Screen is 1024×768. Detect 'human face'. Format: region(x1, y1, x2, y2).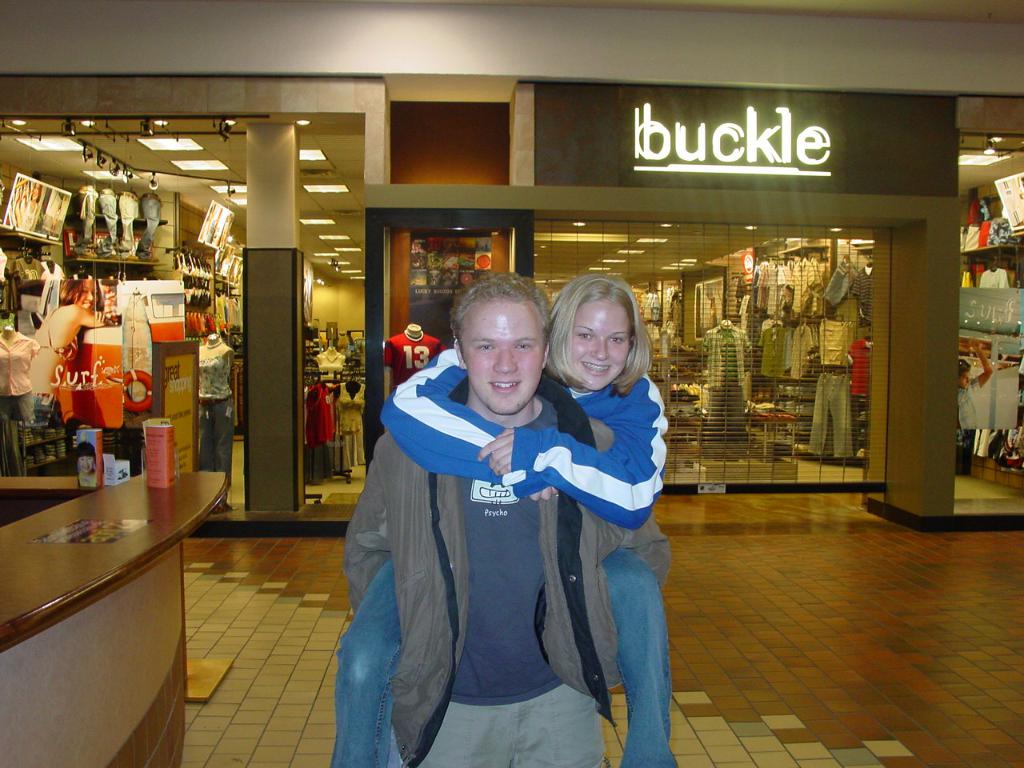
region(457, 298, 545, 418).
